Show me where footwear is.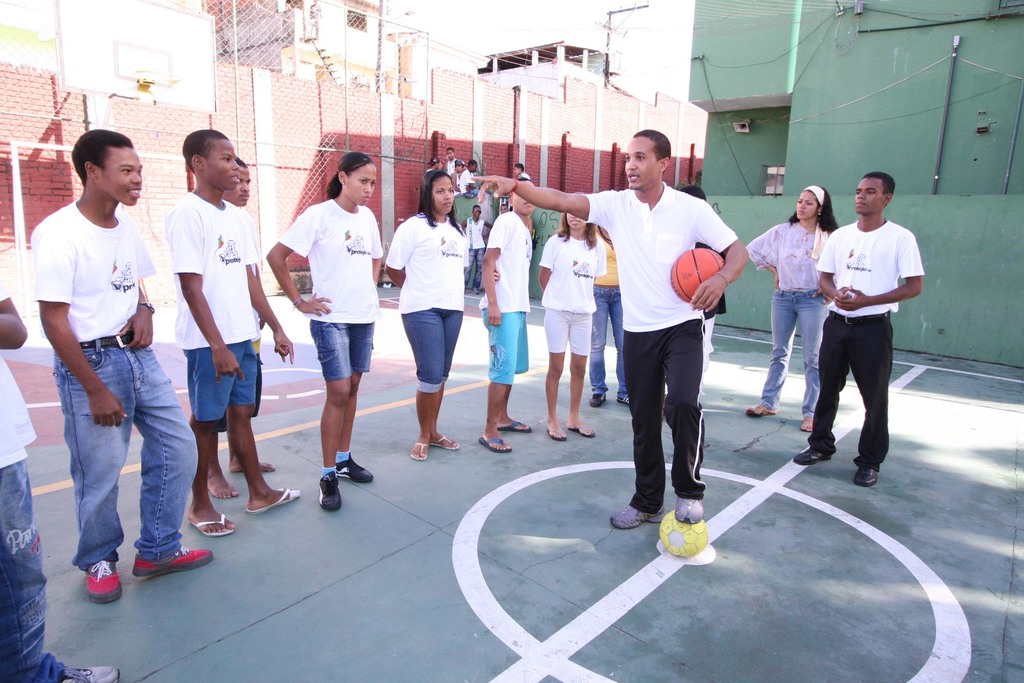
footwear is at (480, 438, 511, 452).
